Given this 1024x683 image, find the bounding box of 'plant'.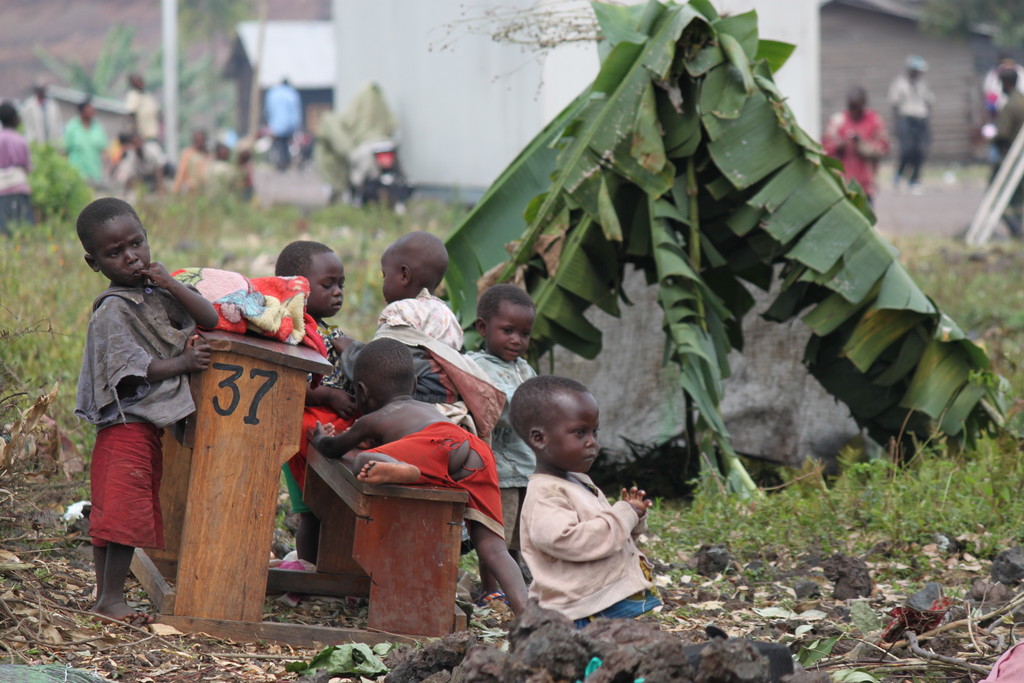
box(438, 2, 1020, 505).
